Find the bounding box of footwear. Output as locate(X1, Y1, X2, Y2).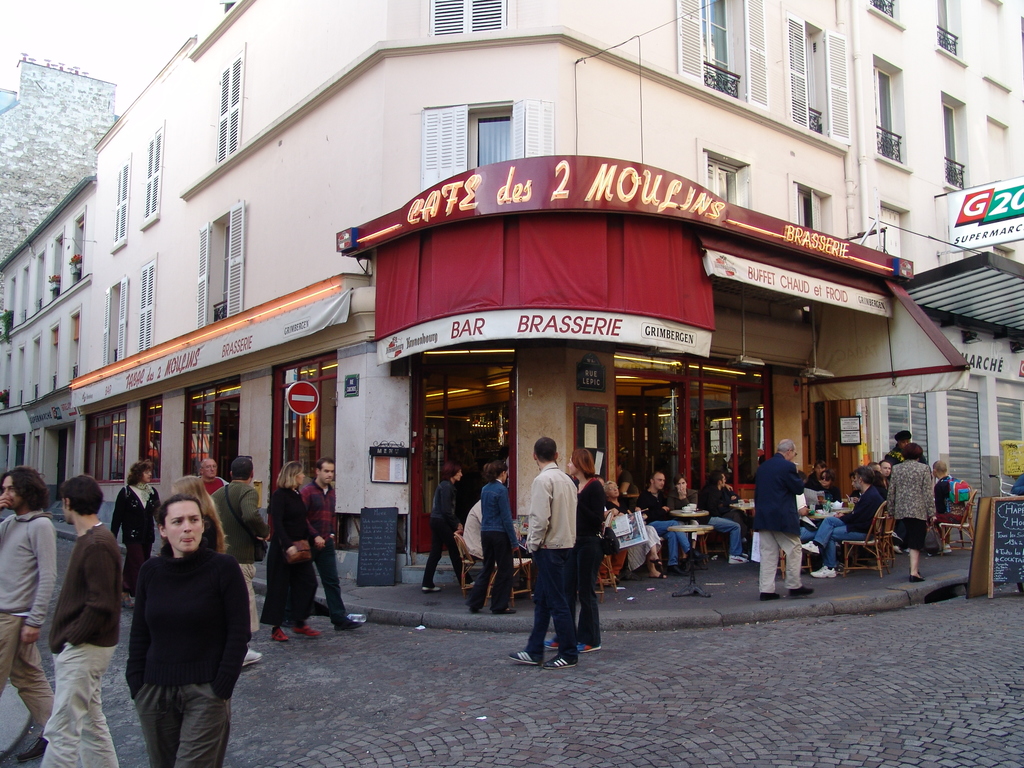
locate(541, 634, 558, 650).
